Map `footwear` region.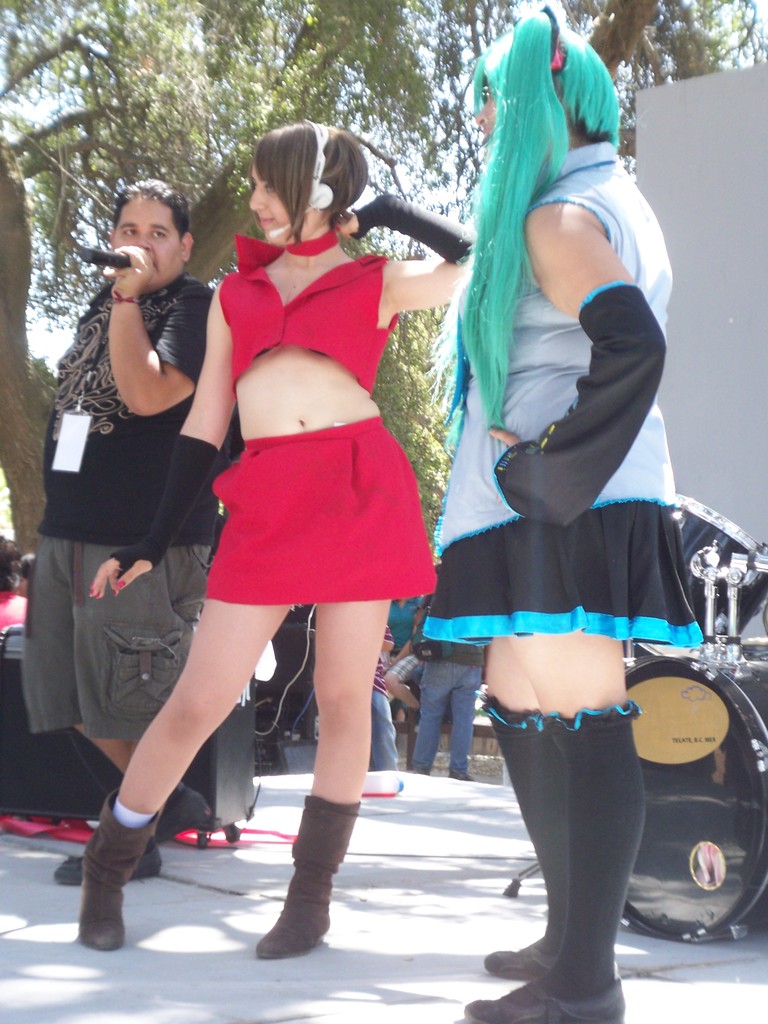
Mapped to <box>460,688,637,1019</box>.
